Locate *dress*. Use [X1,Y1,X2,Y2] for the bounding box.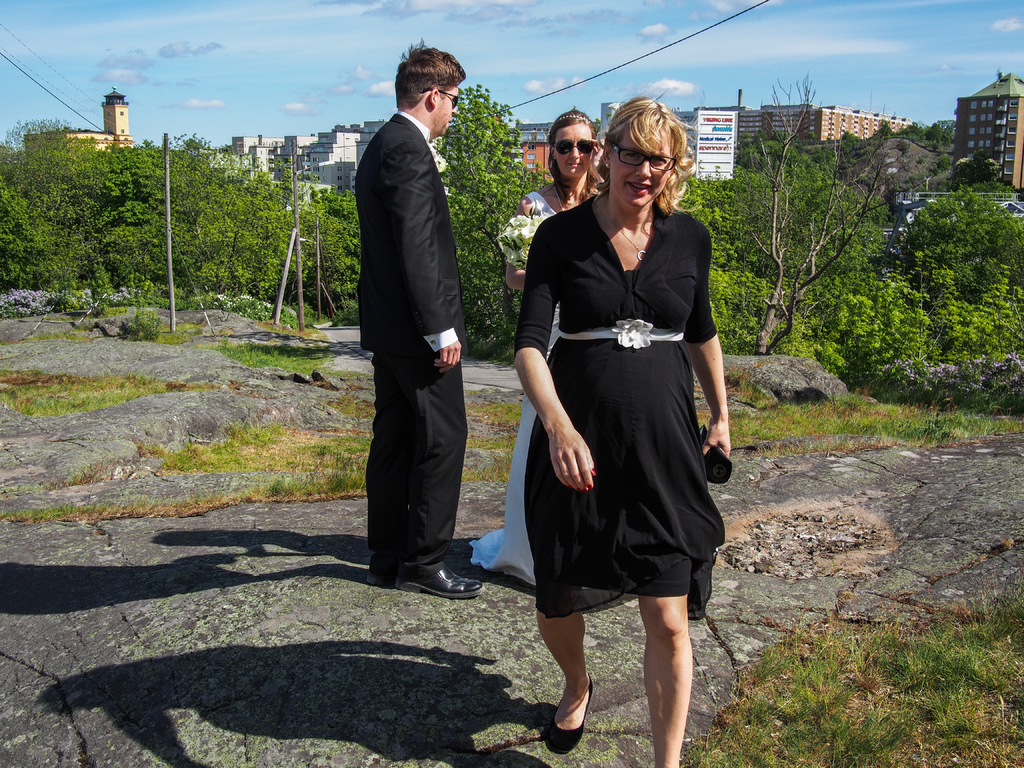
[515,188,726,620].
